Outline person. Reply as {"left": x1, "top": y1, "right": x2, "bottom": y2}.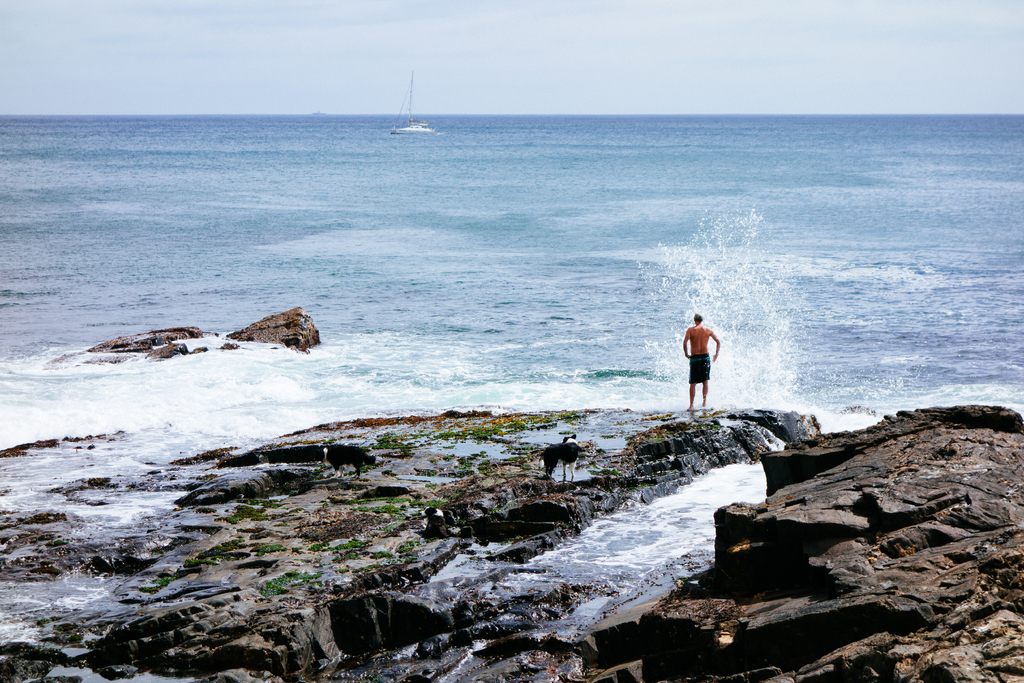
{"left": 681, "top": 313, "right": 720, "bottom": 406}.
